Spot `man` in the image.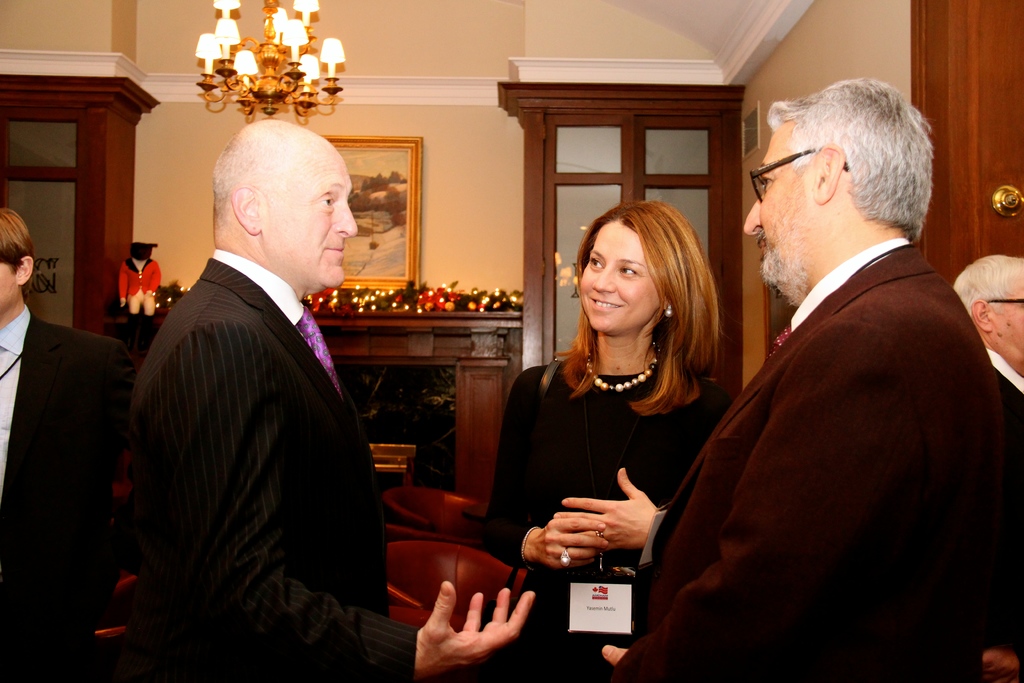
`man` found at rect(600, 78, 996, 682).
